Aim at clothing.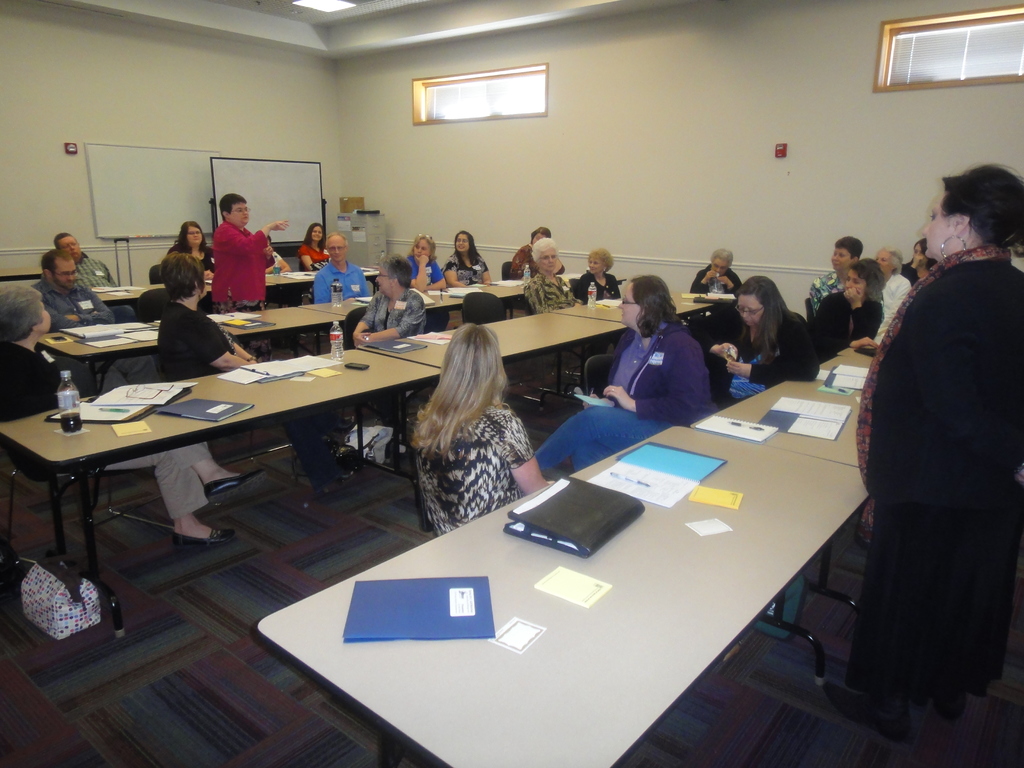
Aimed at [left=31, top=276, right=159, bottom=393].
